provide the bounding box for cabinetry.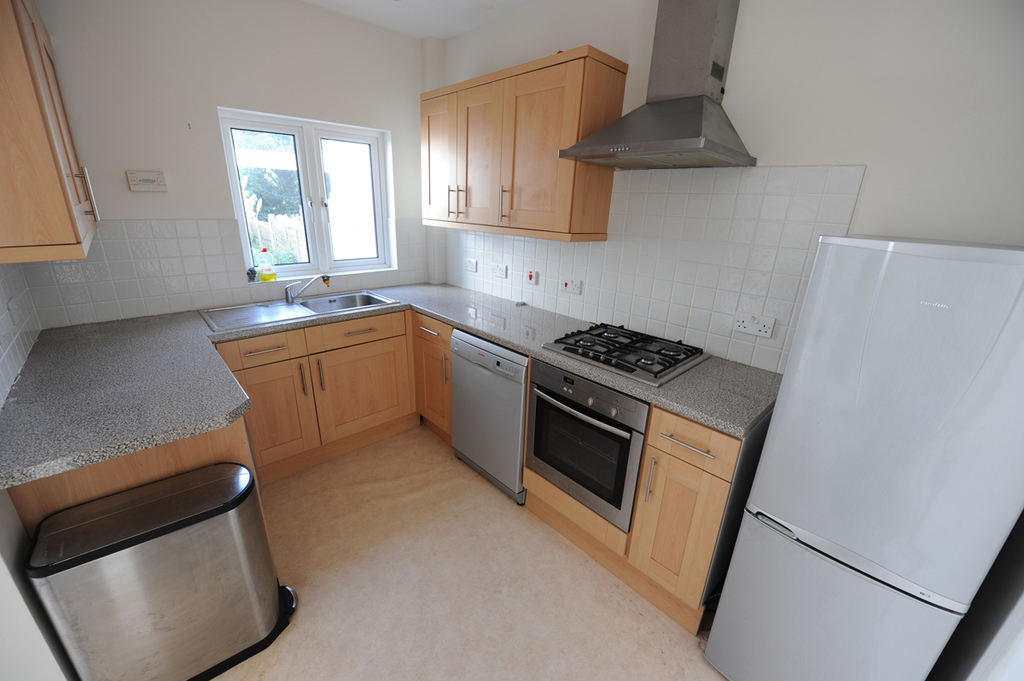
519 364 650 538.
